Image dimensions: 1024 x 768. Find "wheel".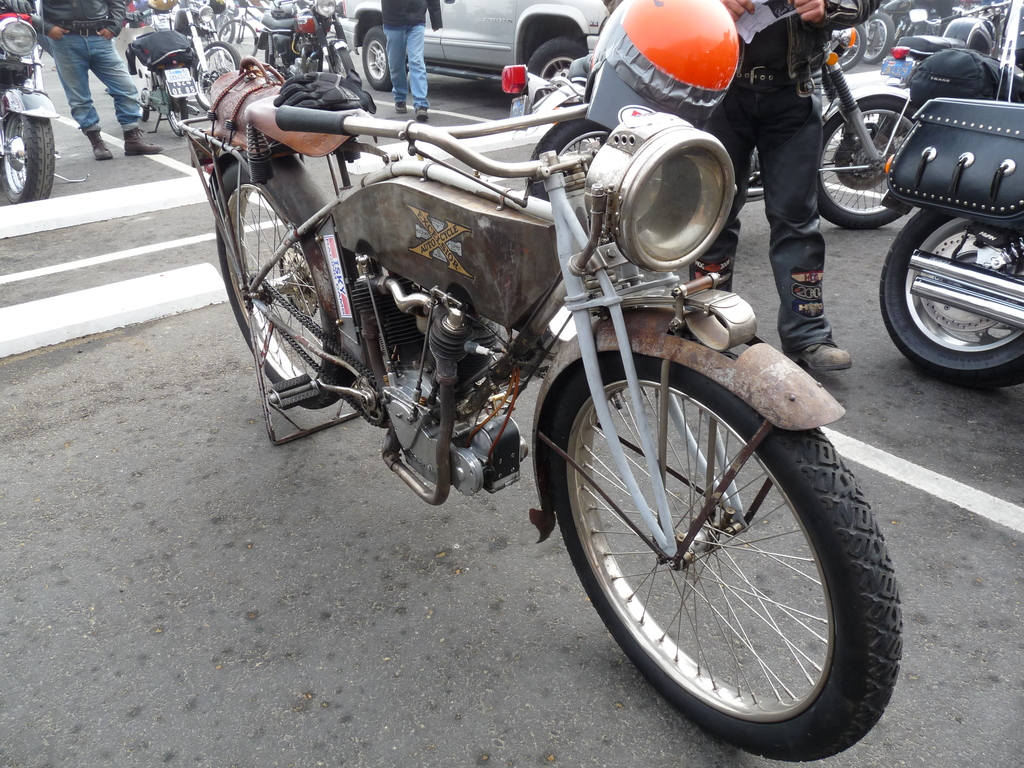
select_region(0, 106, 54, 204).
